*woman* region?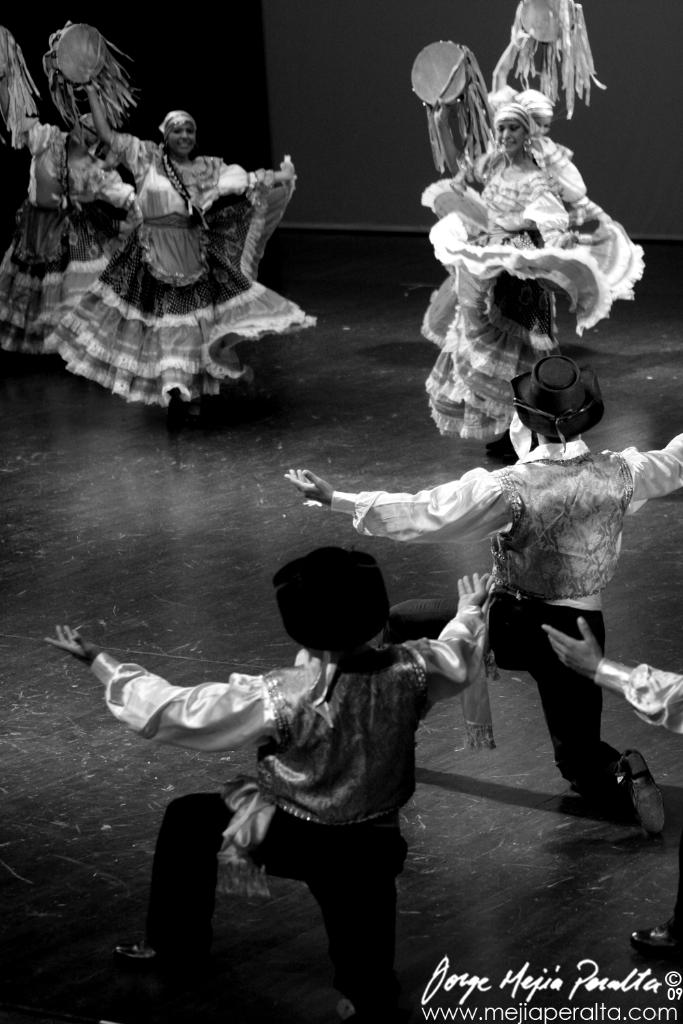
1 105 137 364
